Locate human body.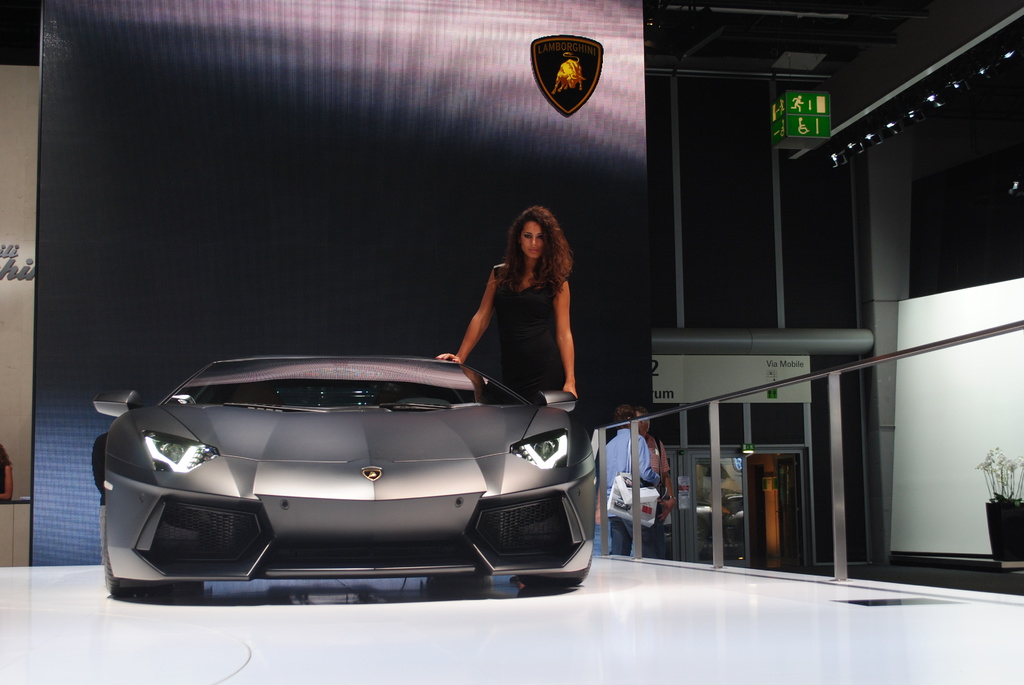
Bounding box: (593, 429, 656, 557).
